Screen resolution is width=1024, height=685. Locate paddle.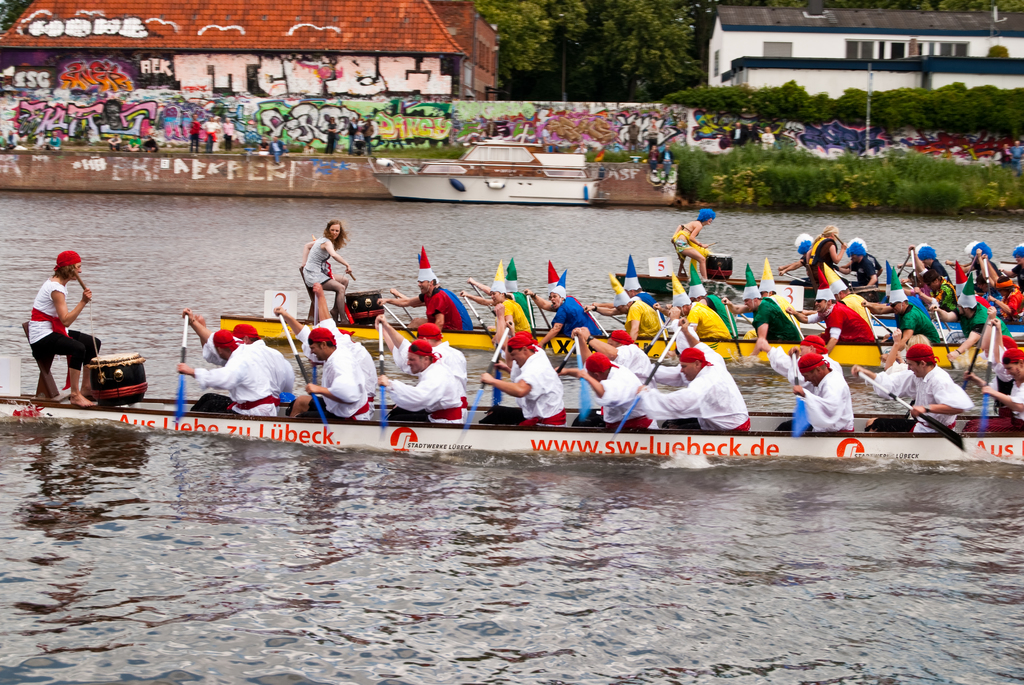
select_region(468, 280, 502, 315).
